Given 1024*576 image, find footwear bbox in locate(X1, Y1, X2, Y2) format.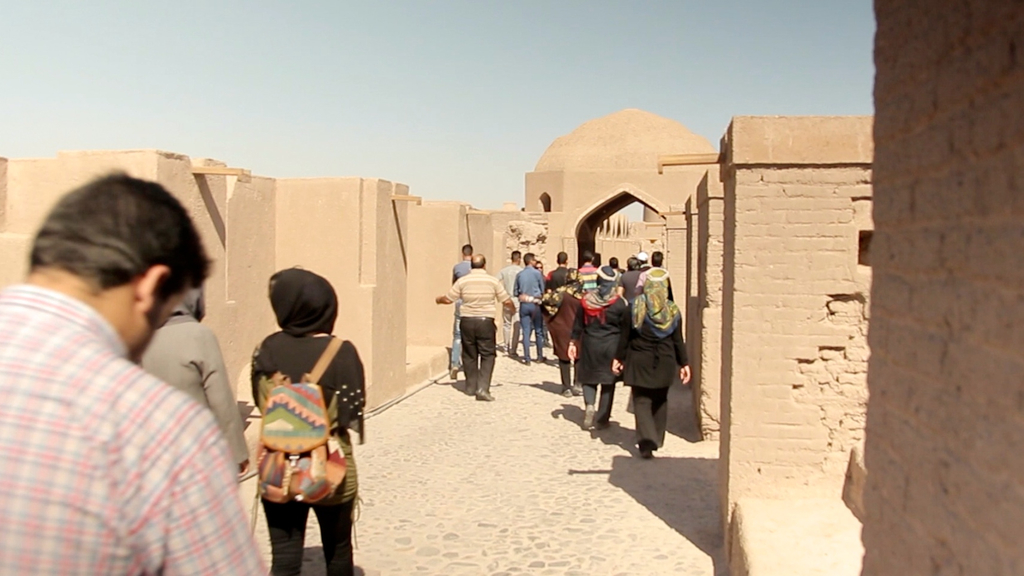
locate(568, 386, 583, 395).
